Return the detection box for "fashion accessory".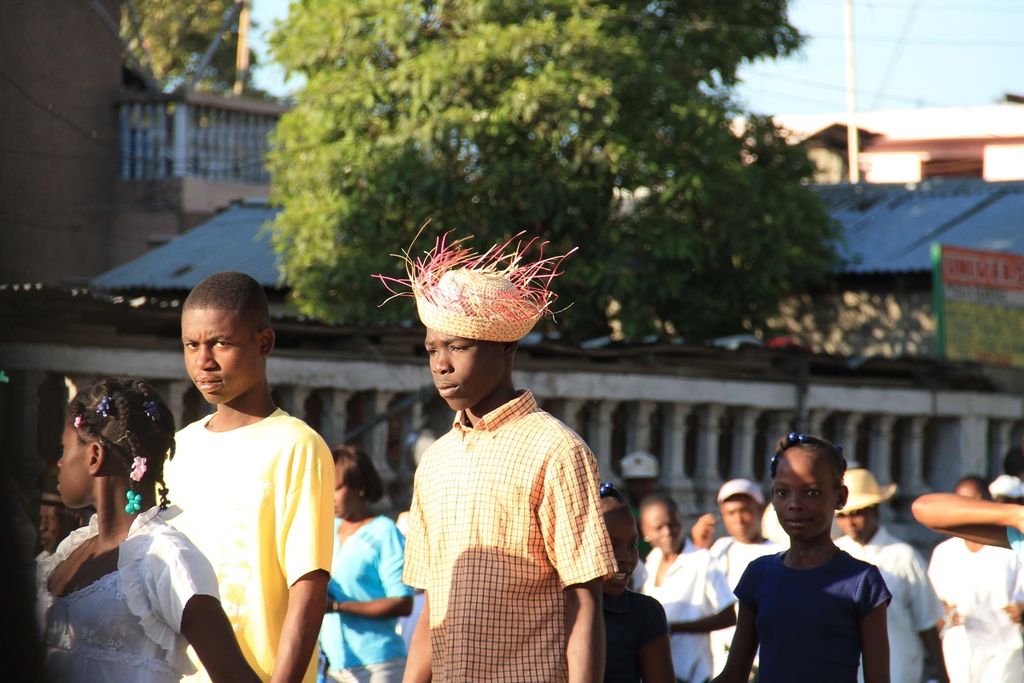
x1=75, y1=416, x2=82, y2=428.
